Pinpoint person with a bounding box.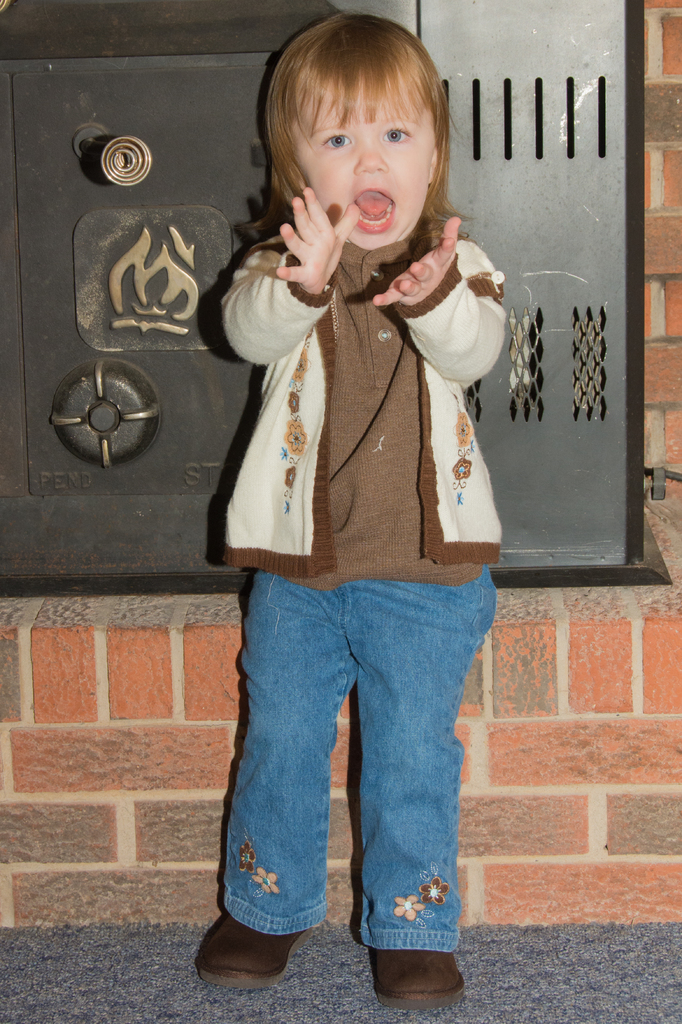
<bbox>213, 4, 514, 998</bbox>.
